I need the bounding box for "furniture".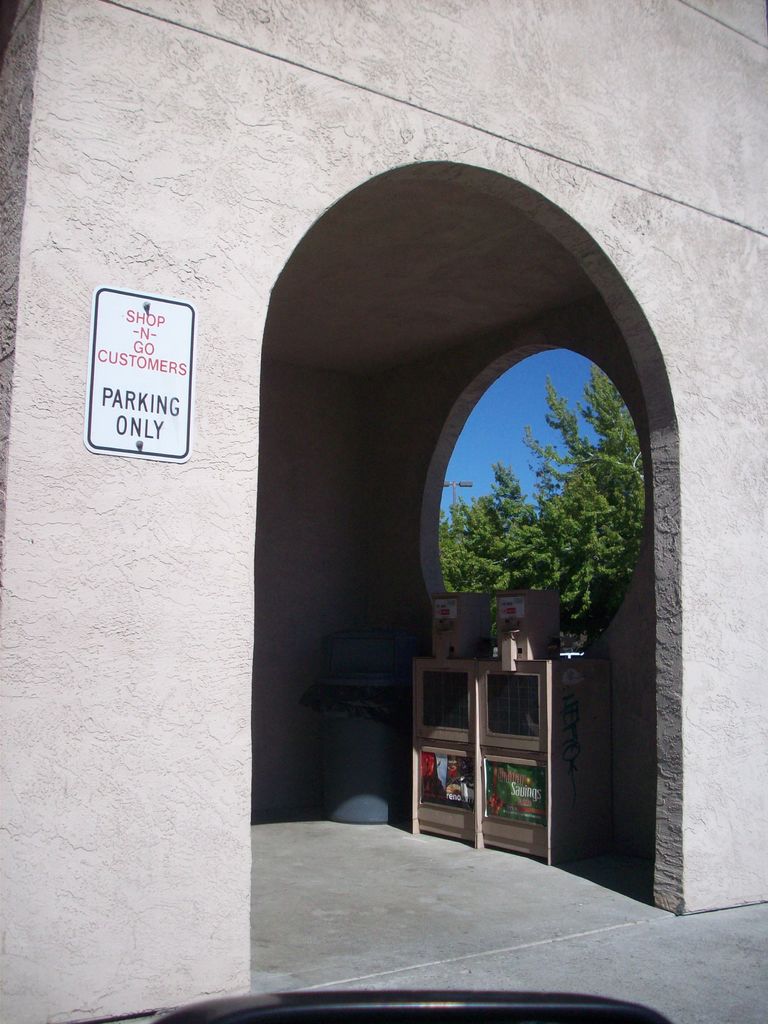
Here it is: <bbox>408, 640, 588, 867</bbox>.
